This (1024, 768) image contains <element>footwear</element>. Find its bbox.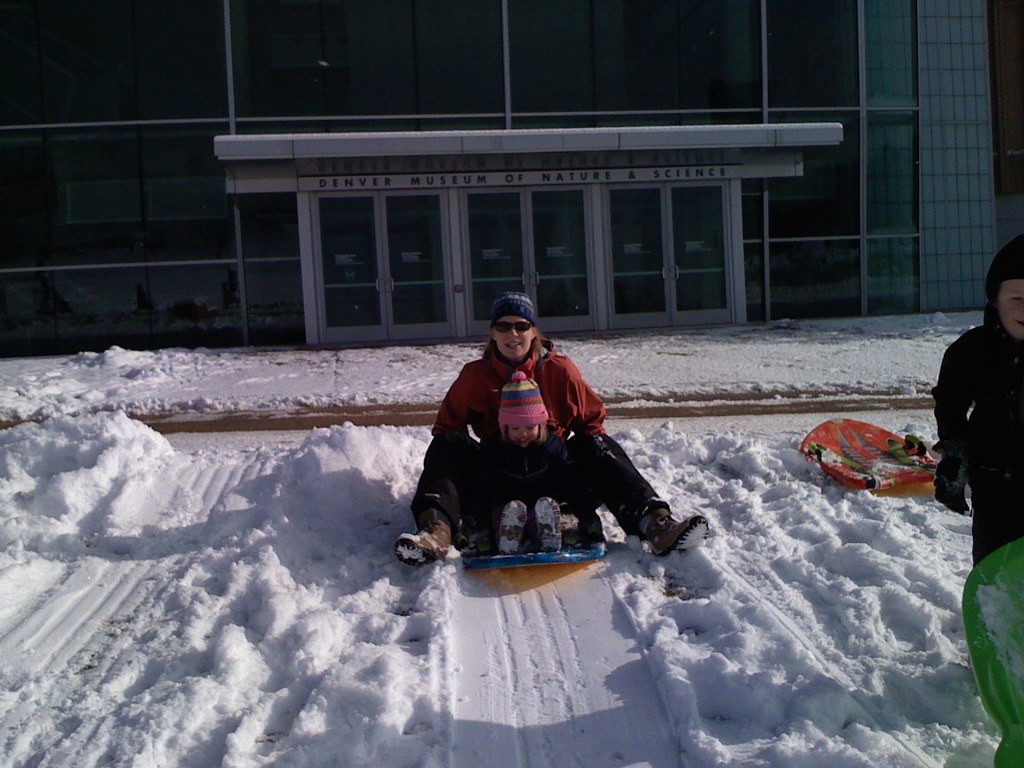
box(639, 519, 708, 557).
